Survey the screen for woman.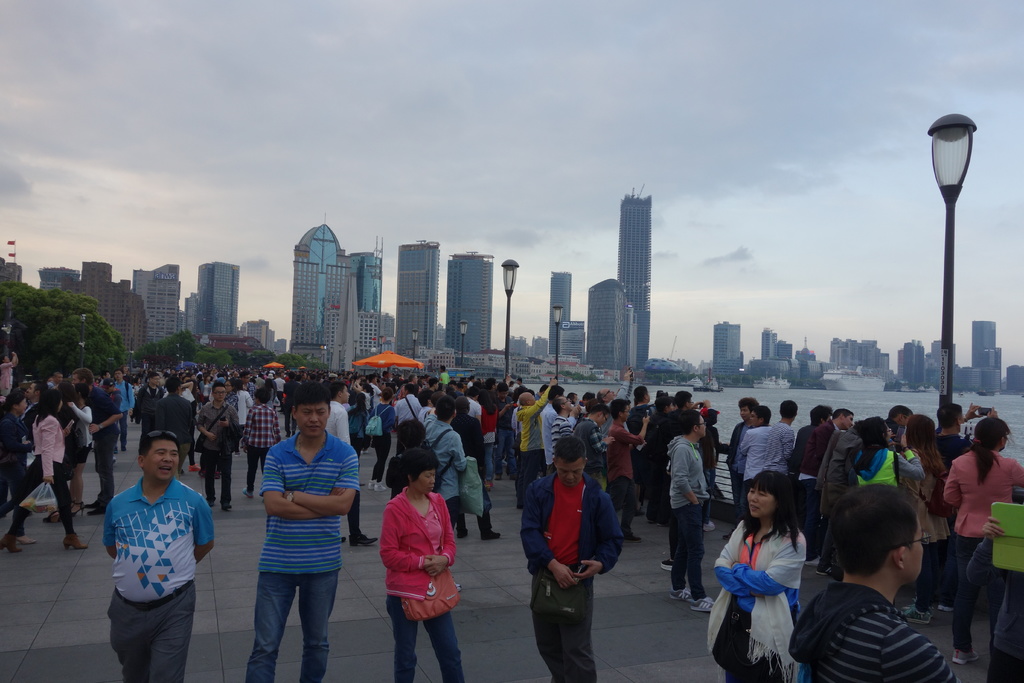
Survey found: (938, 418, 1023, 663).
